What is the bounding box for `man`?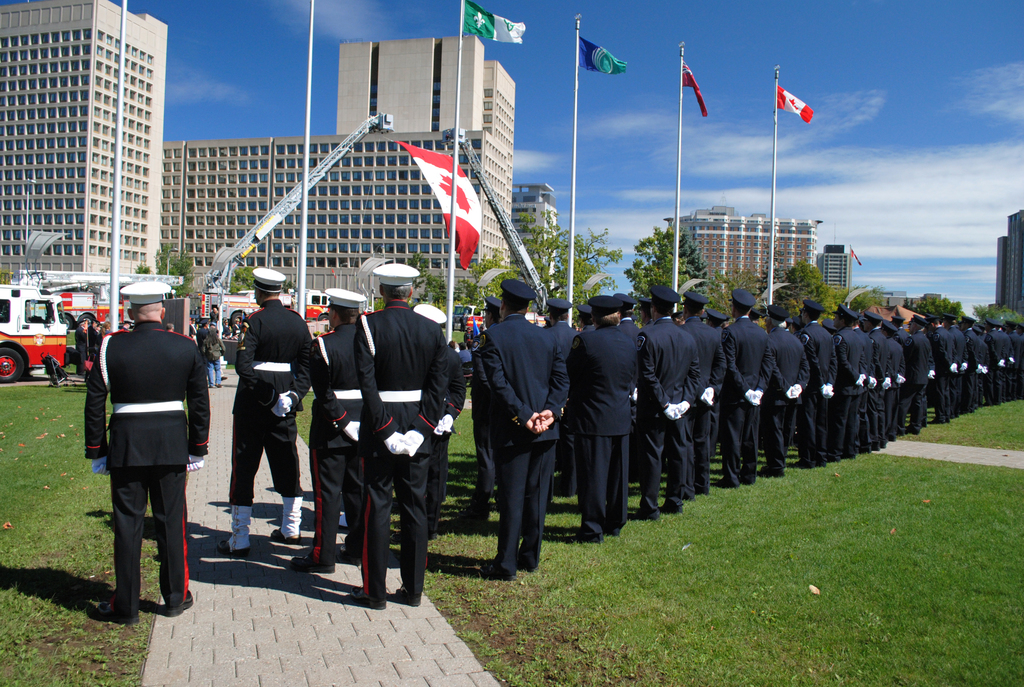
BBox(84, 310, 103, 368).
